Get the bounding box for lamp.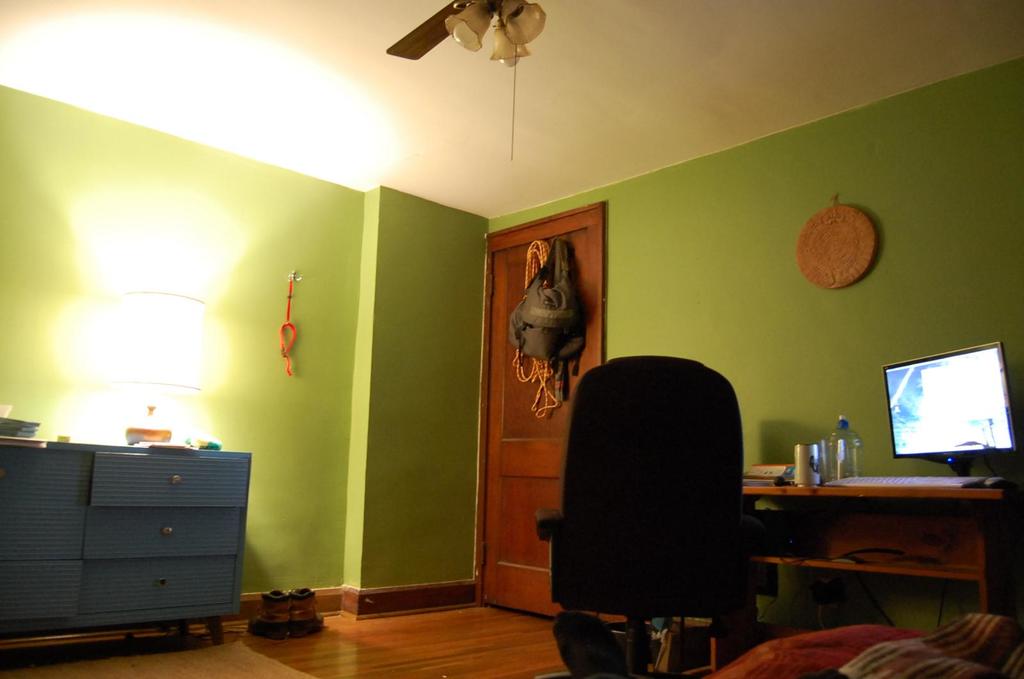
<bbox>439, 0, 543, 161</bbox>.
